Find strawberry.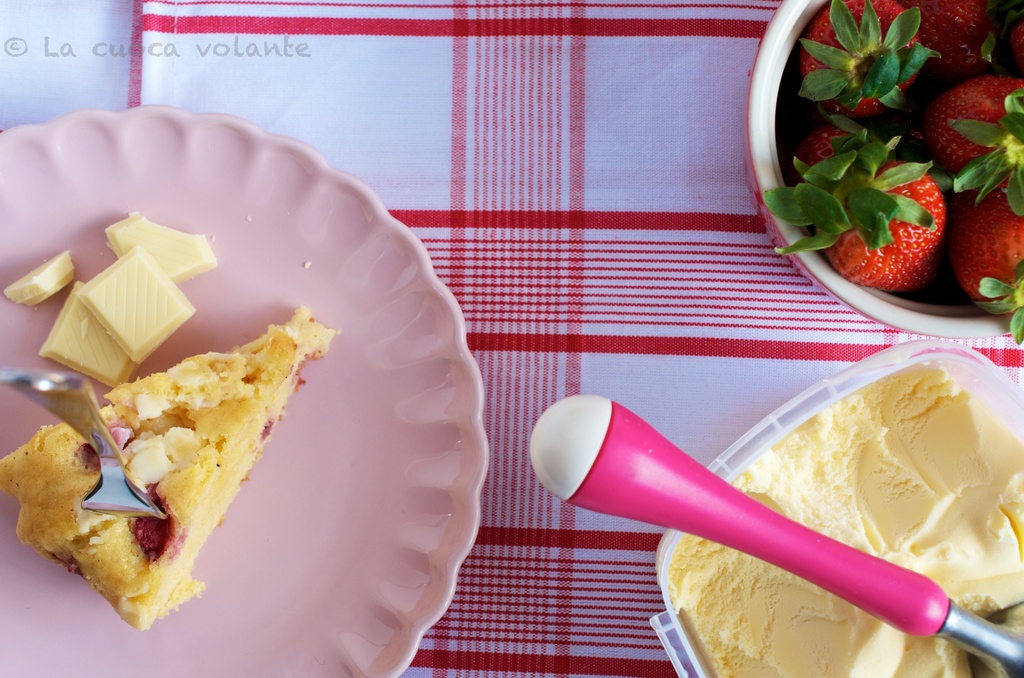
(left=920, top=82, right=998, bottom=174).
